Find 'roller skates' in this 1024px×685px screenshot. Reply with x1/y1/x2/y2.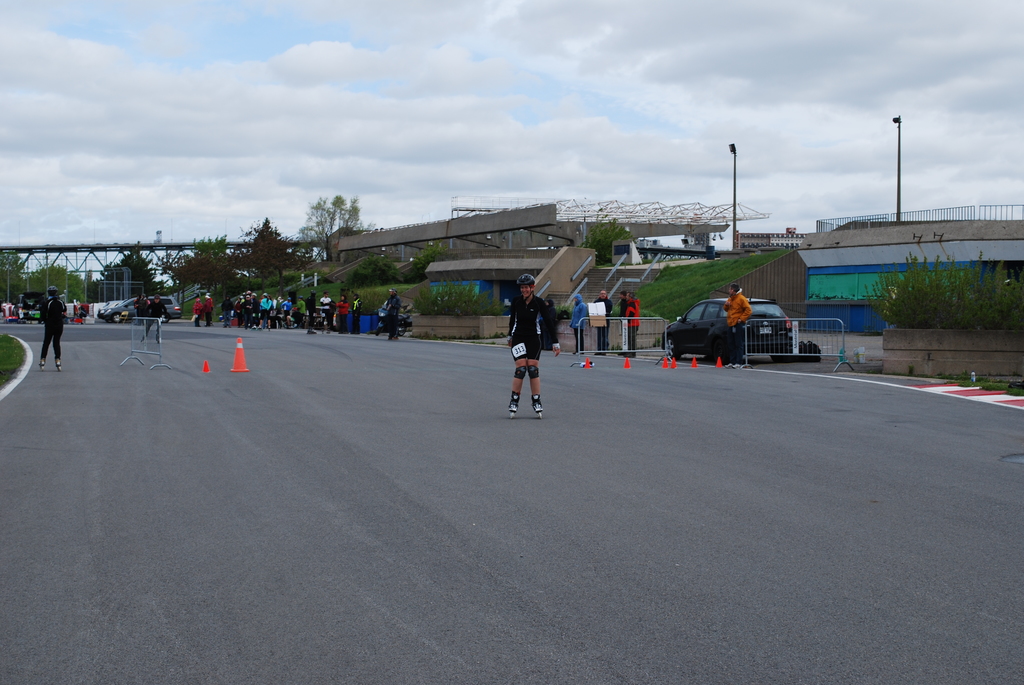
534/395/544/420.
